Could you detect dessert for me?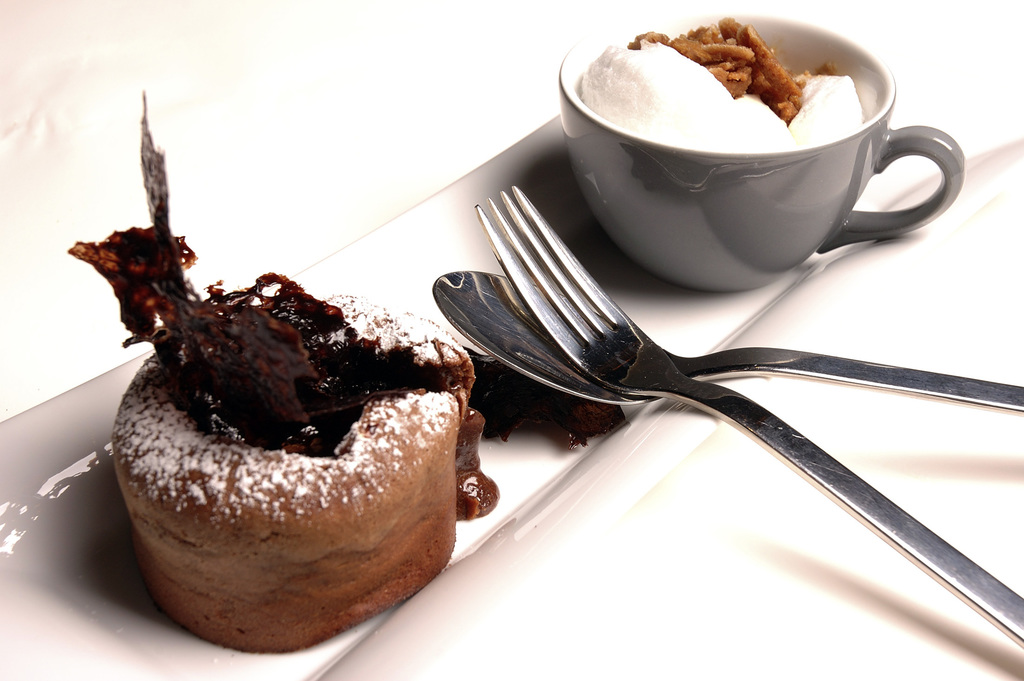
Detection result: {"x1": 111, "y1": 218, "x2": 449, "y2": 657}.
